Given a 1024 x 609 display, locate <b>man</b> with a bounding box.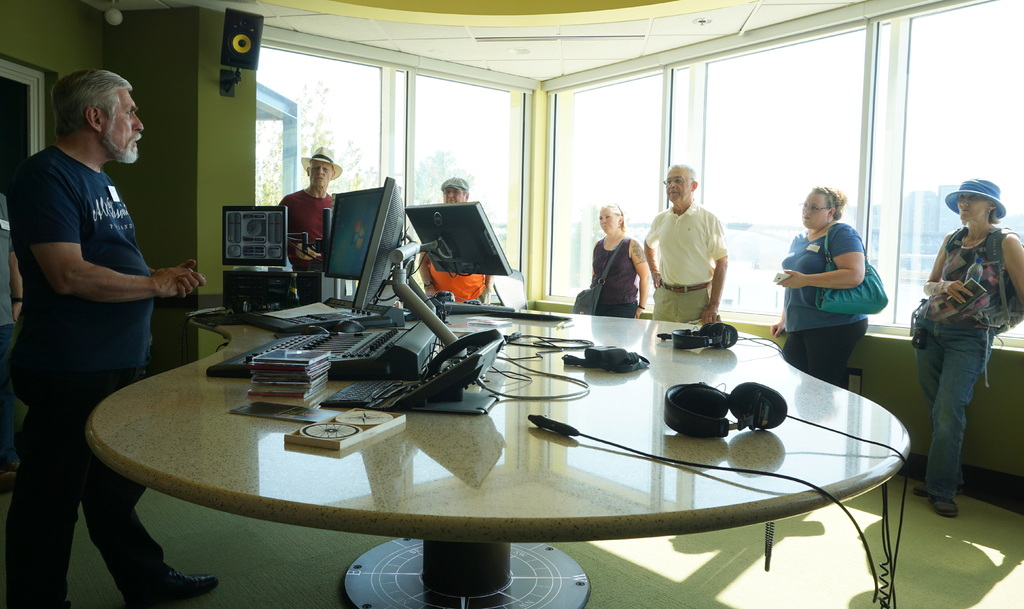
Located: box=[643, 157, 727, 324].
